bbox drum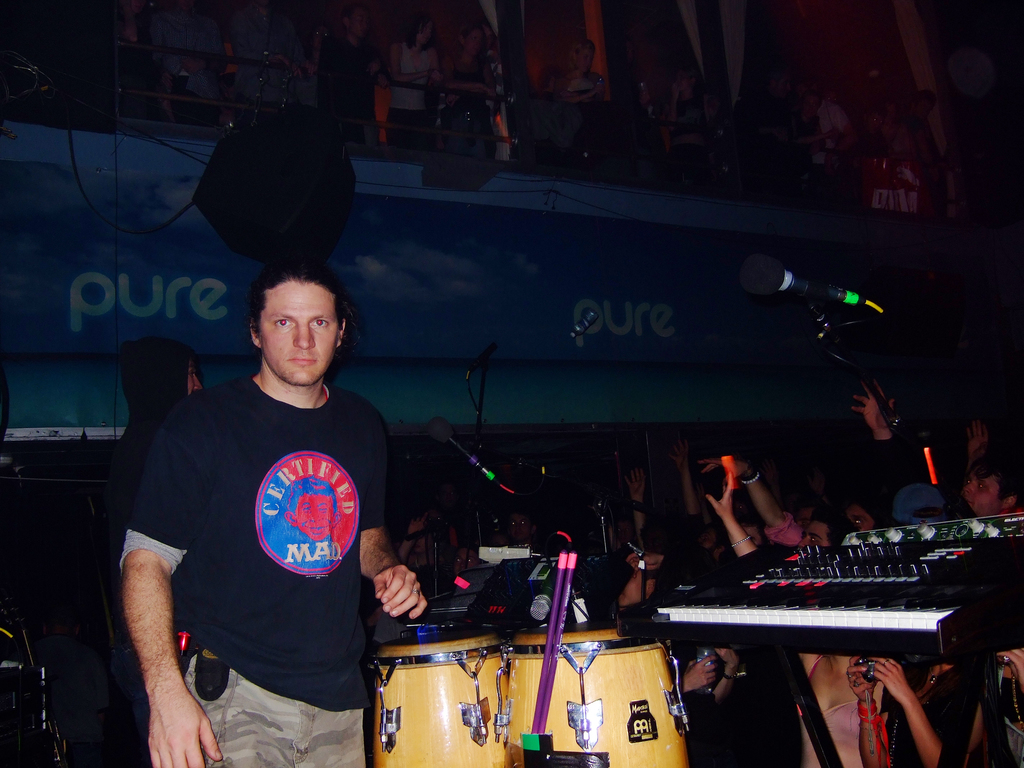
pyautogui.locateOnScreen(511, 616, 690, 767)
